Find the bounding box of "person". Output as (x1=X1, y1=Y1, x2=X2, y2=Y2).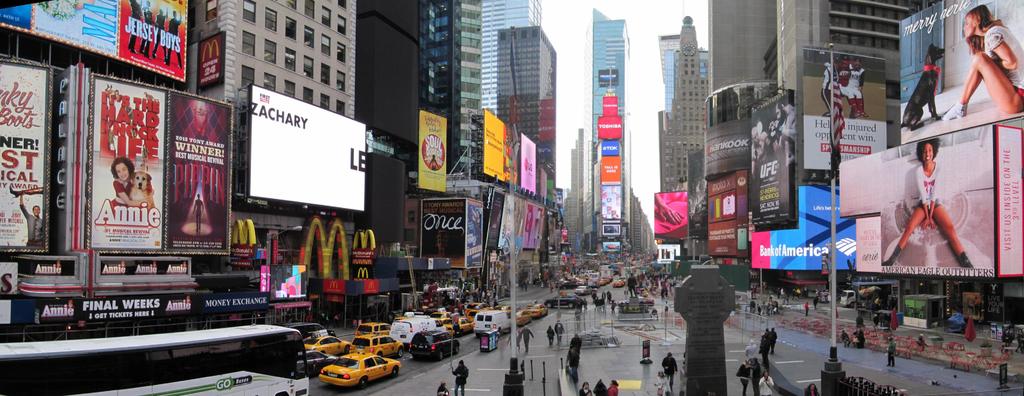
(x1=882, y1=334, x2=899, y2=374).
